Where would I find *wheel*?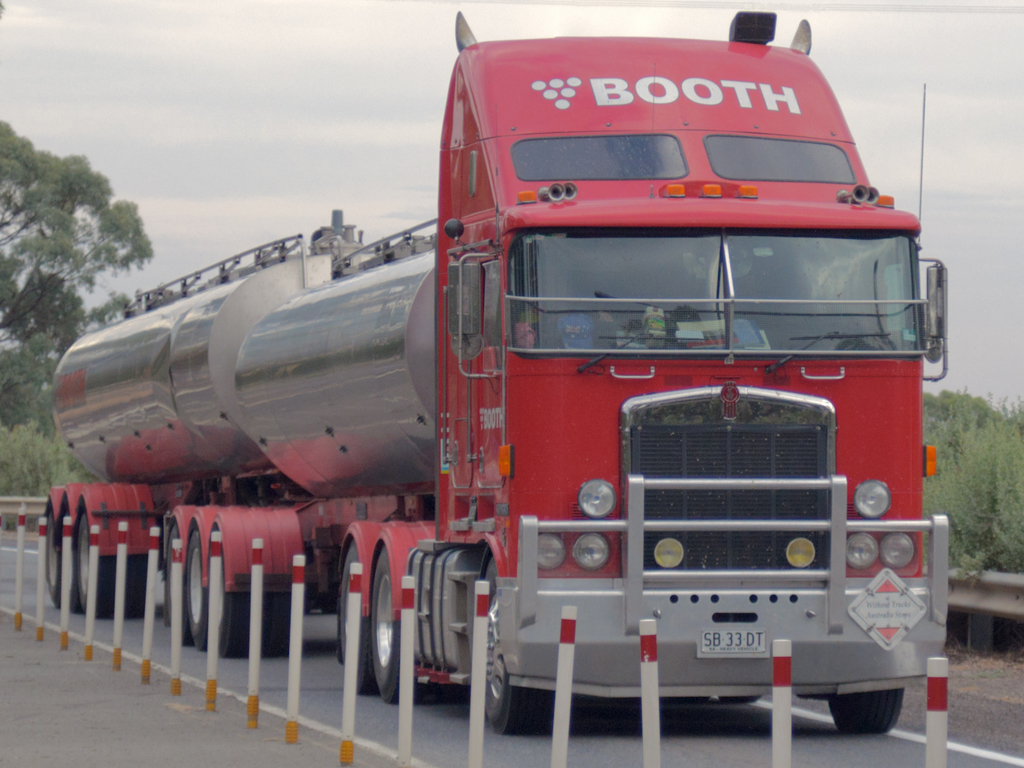
At <box>257,579,306,660</box>.
